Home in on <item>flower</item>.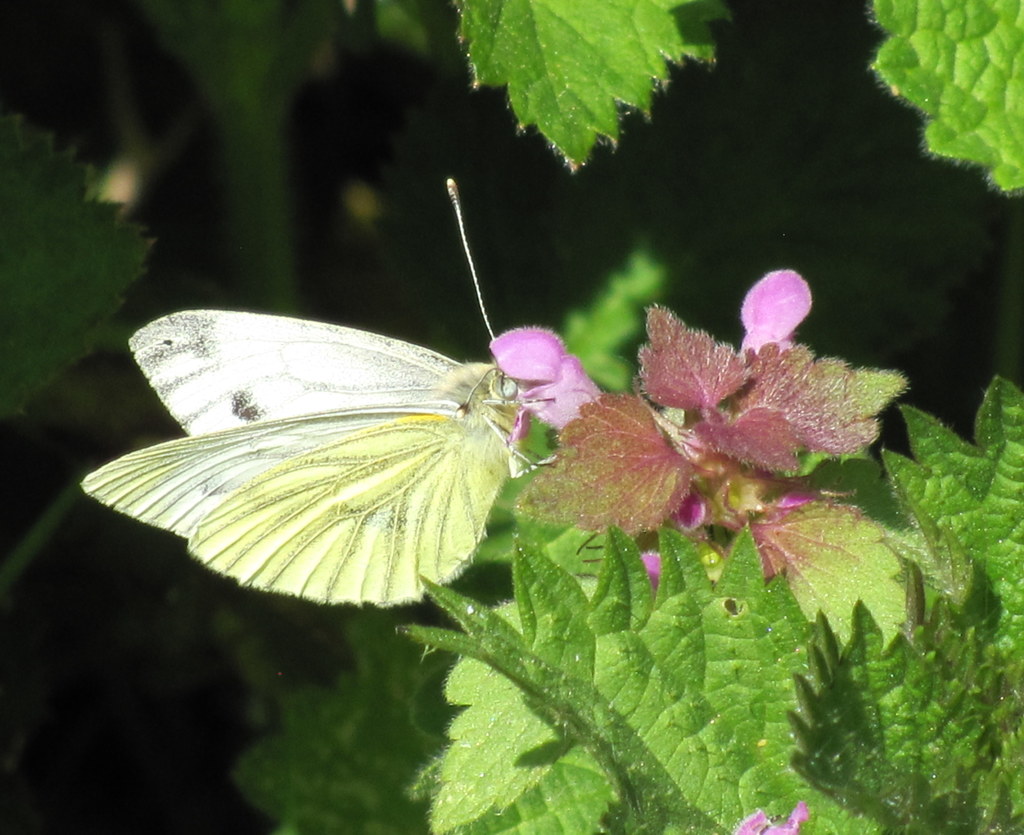
Homed in at bbox=[482, 324, 598, 435].
